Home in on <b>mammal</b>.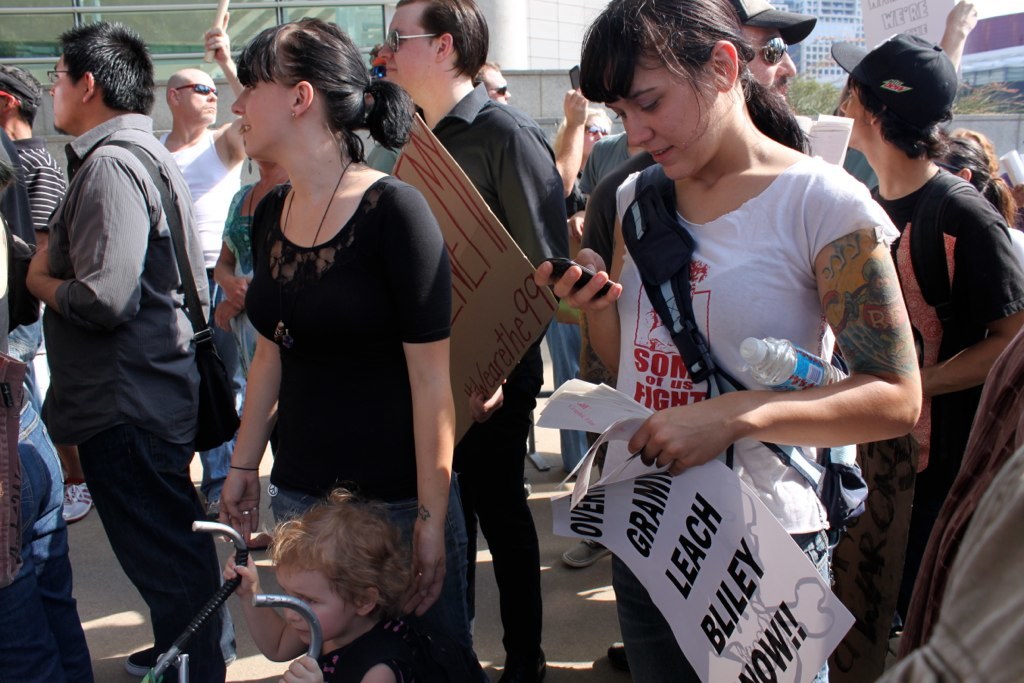
Homed in at select_region(948, 129, 1023, 211).
